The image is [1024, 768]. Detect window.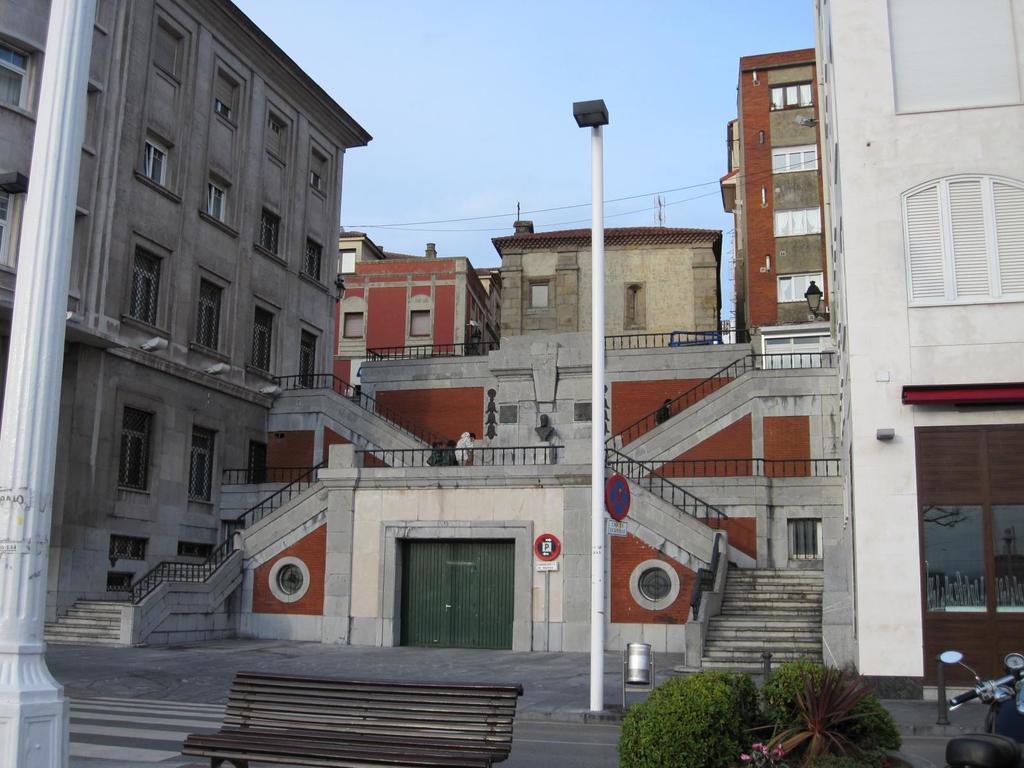
Detection: (left=127, top=241, right=166, bottom=331).
